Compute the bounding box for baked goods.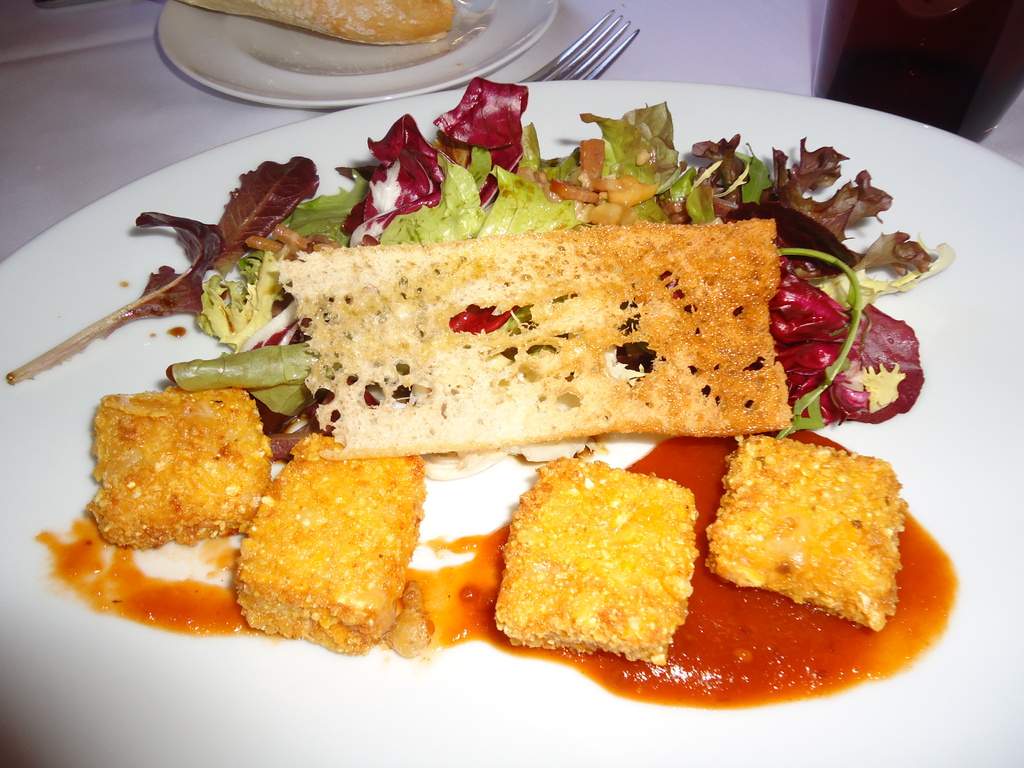
region(175, 0, 454, 45).
